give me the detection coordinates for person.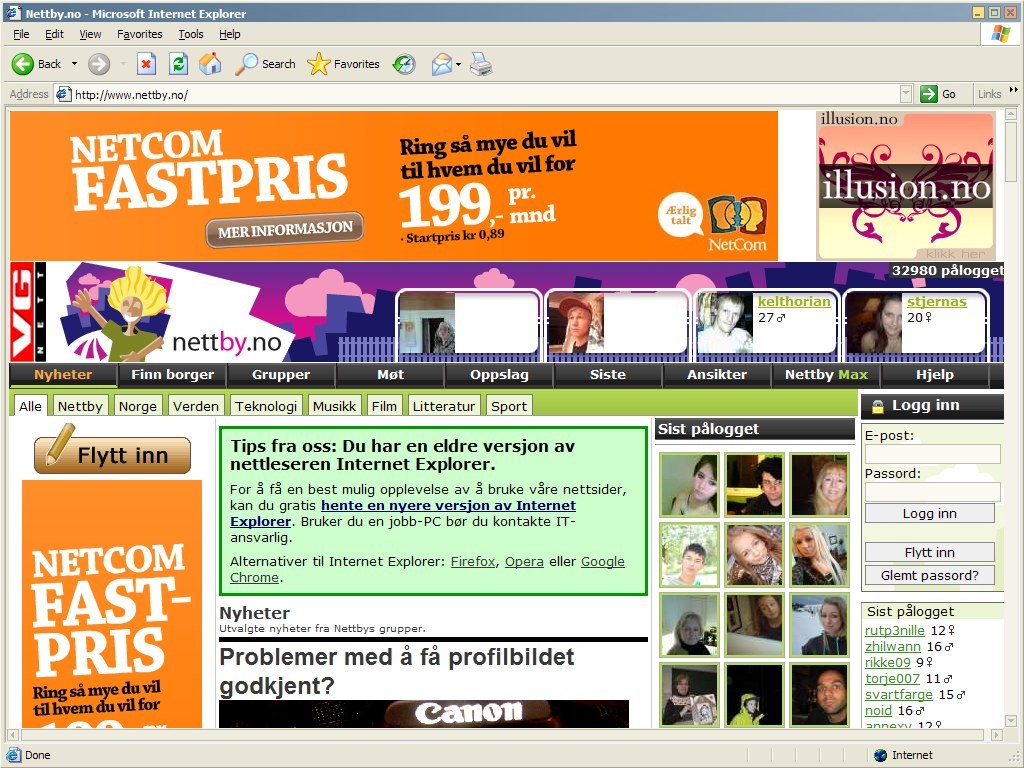
rect(749, 450, 784, 520).
